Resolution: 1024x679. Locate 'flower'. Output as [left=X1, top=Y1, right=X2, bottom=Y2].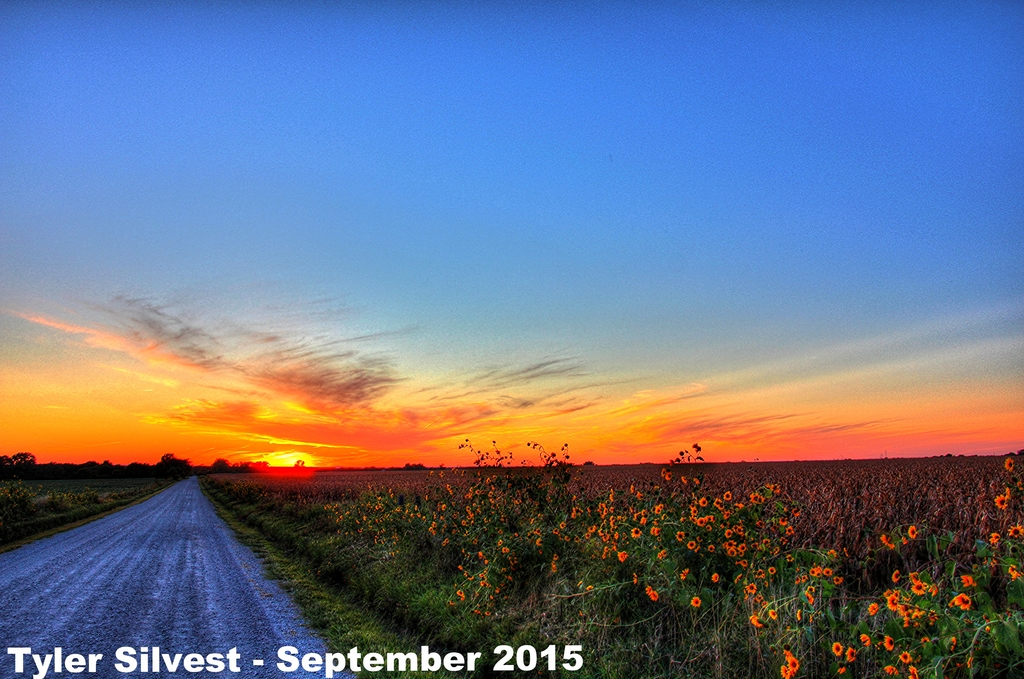
[left=499, top=543, right=507, bottom=551].
